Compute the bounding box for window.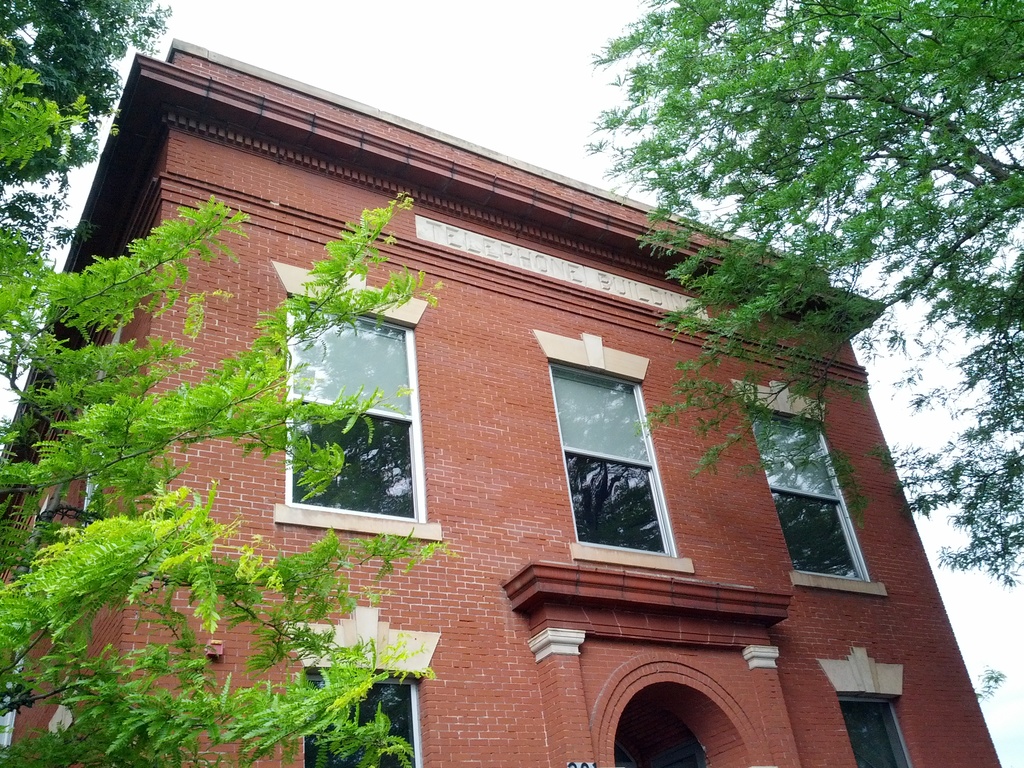
[x1=536, y1=328, x2=700, y2=572].
